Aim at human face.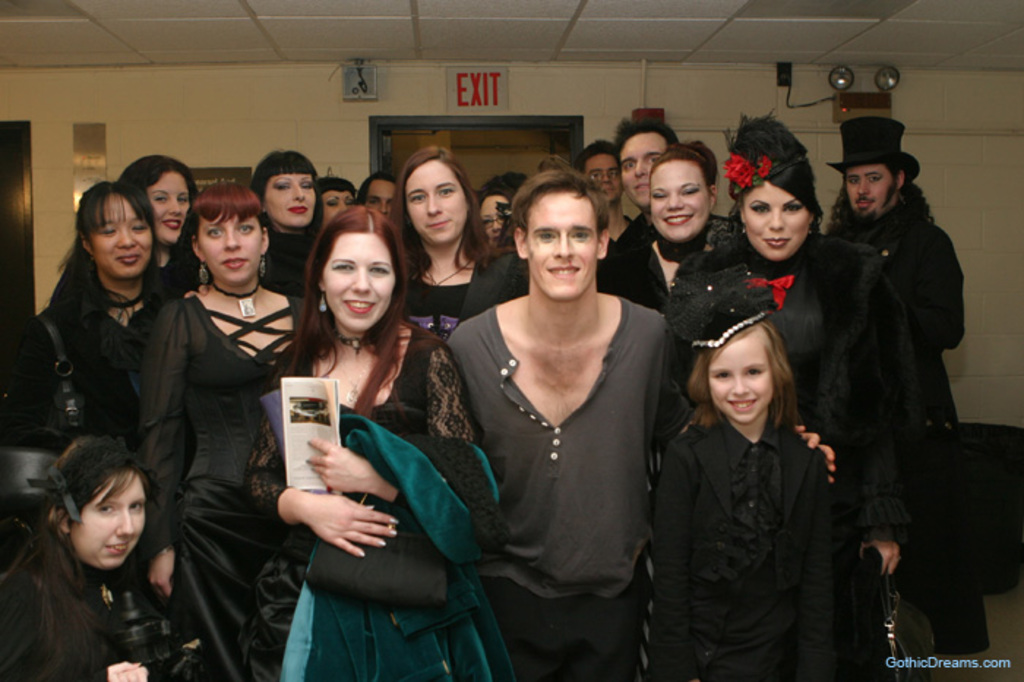
Aimed at (588, 152, 617, 199).
